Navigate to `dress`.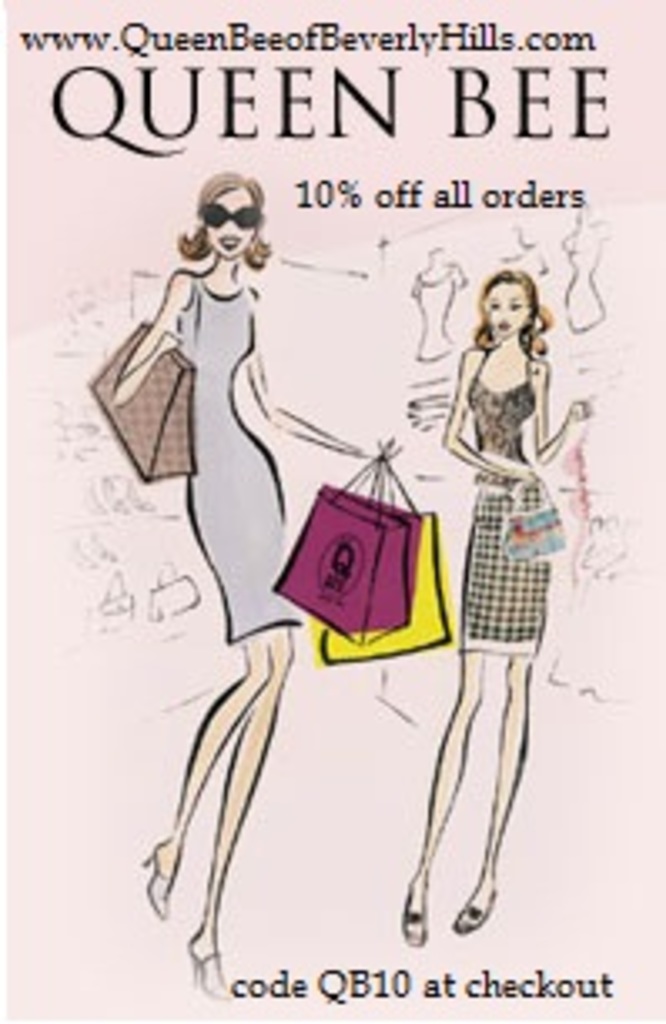
Navigation target: box(171, 271, 301, 636).
